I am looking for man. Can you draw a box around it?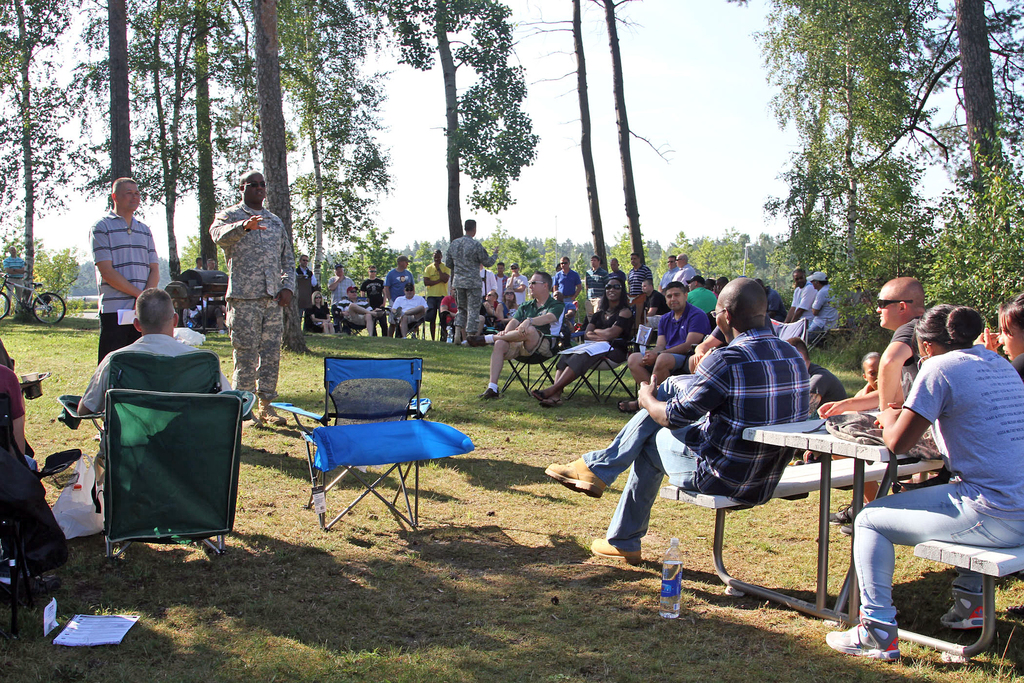
Sure, the bounding box is x1=544 y1=277 x2=812 y2=566.
